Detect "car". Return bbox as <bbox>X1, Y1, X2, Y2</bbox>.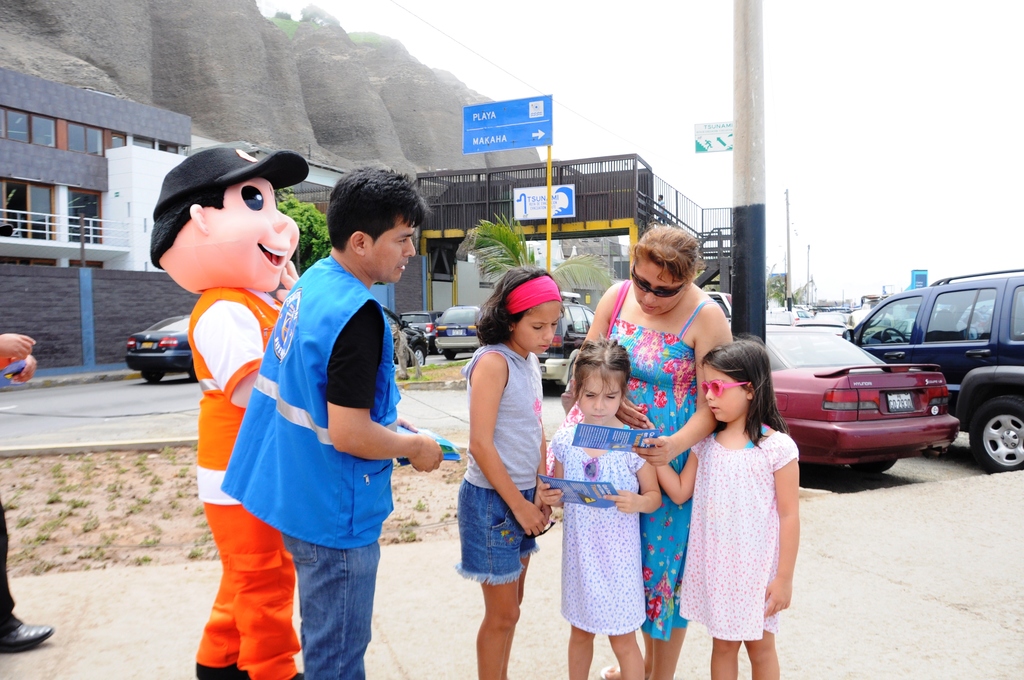
<bbox>399, 313, 441, 355</bbox>.
